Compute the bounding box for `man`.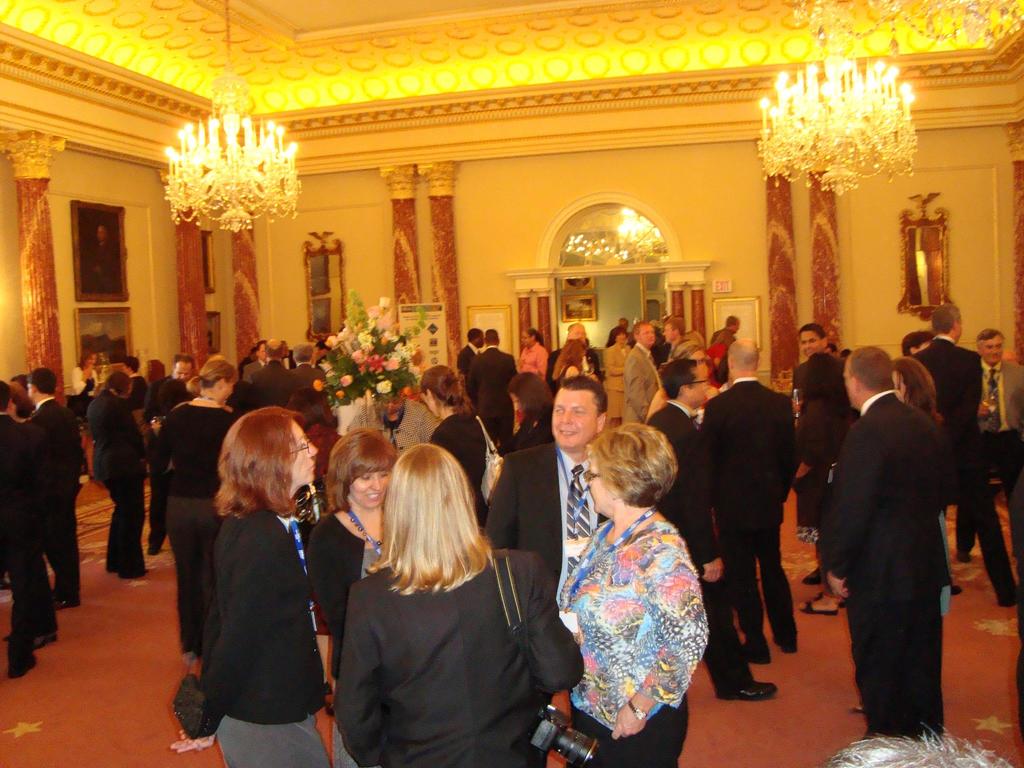
251 335 288 413.
